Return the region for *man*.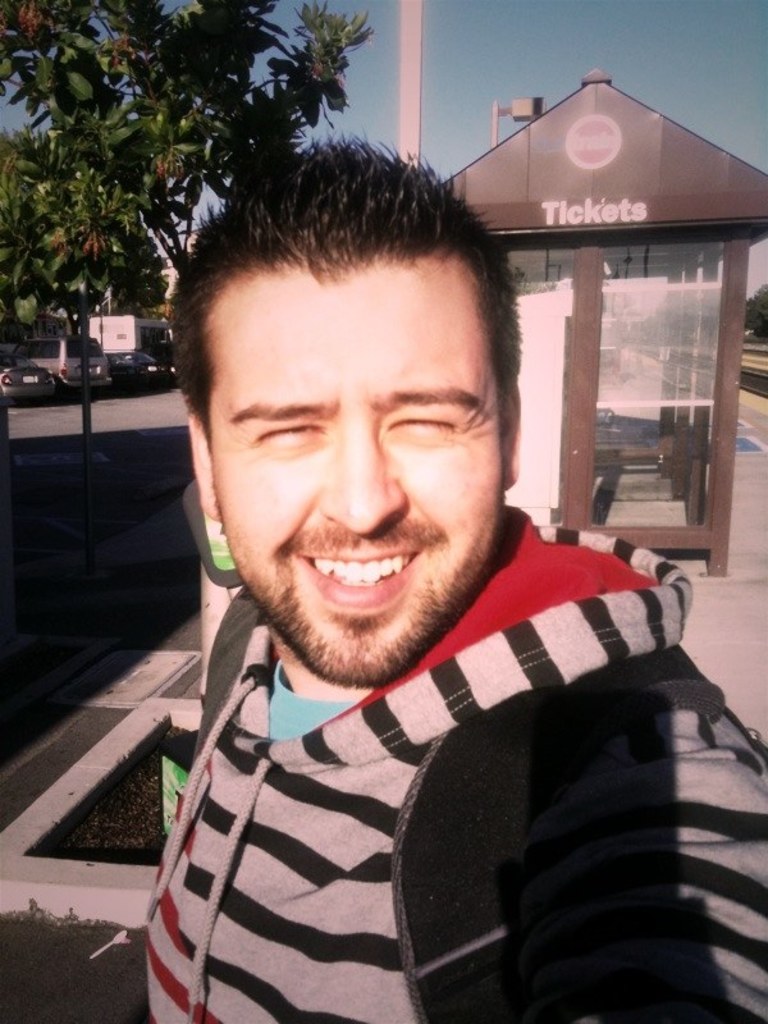
72:145:732:1014.
